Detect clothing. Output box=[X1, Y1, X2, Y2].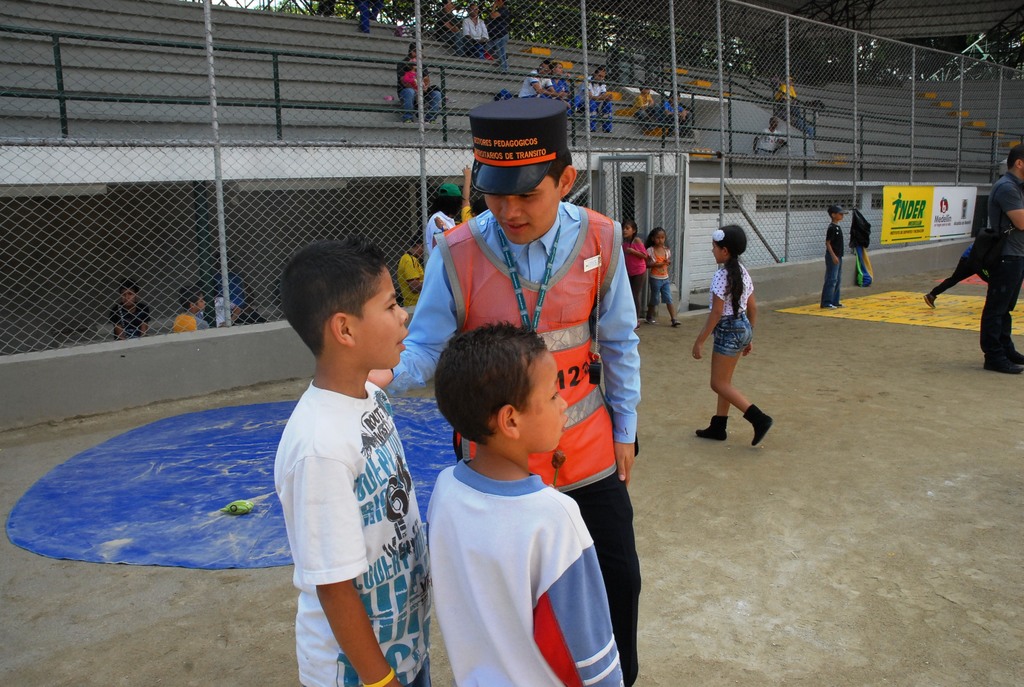
box=[584, 79, 604, 93].
